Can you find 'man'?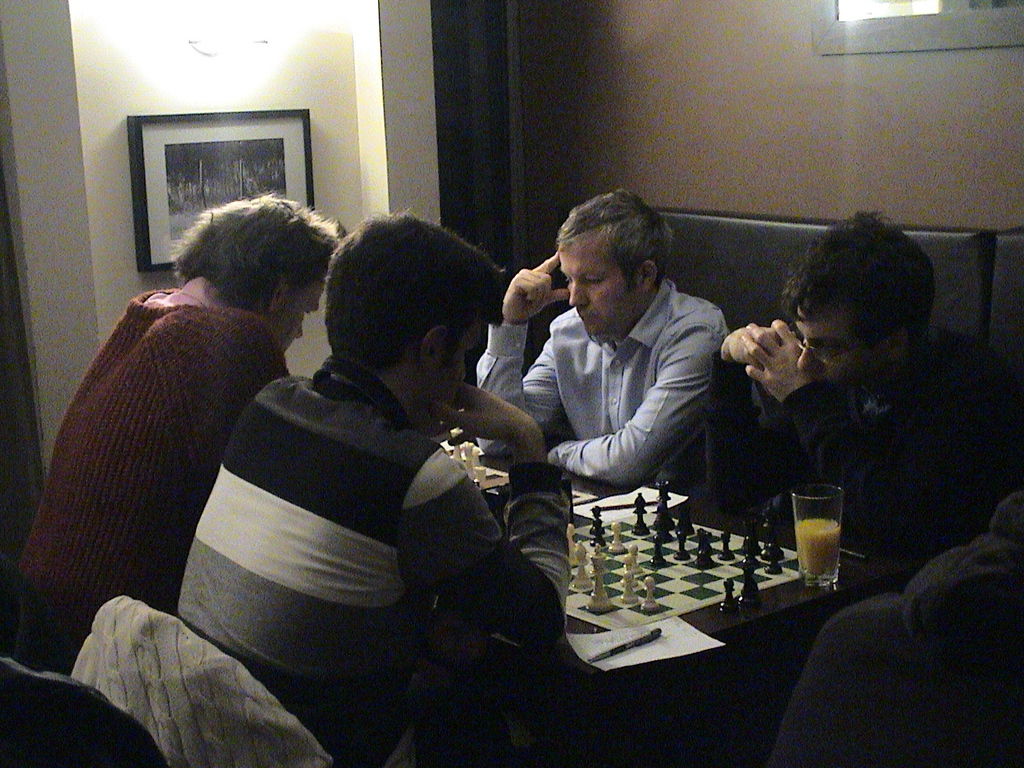
Yes, bounding box: box(760, 494, 1023, 767).
